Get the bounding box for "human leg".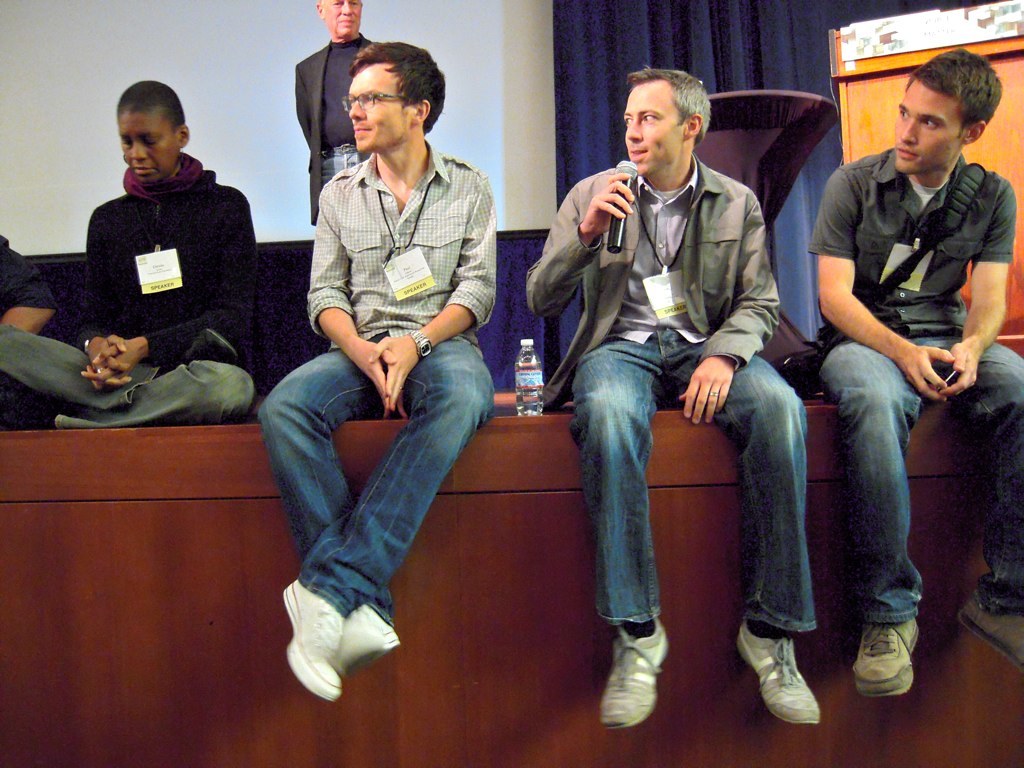
62,357,265,420.
